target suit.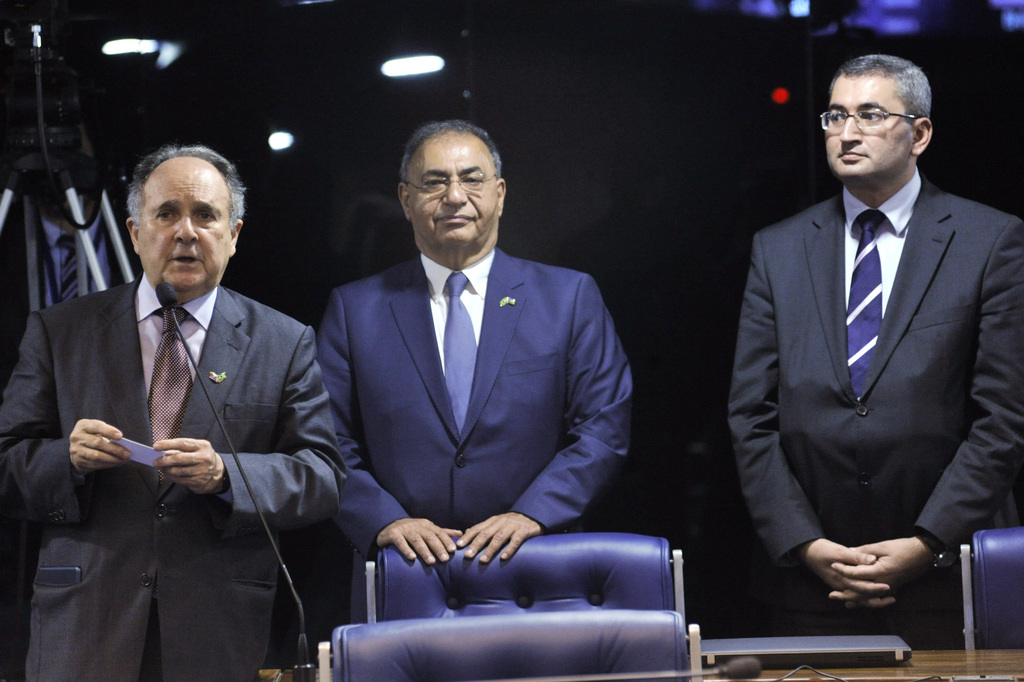
Target region: region(24, 174, 330, 674).
